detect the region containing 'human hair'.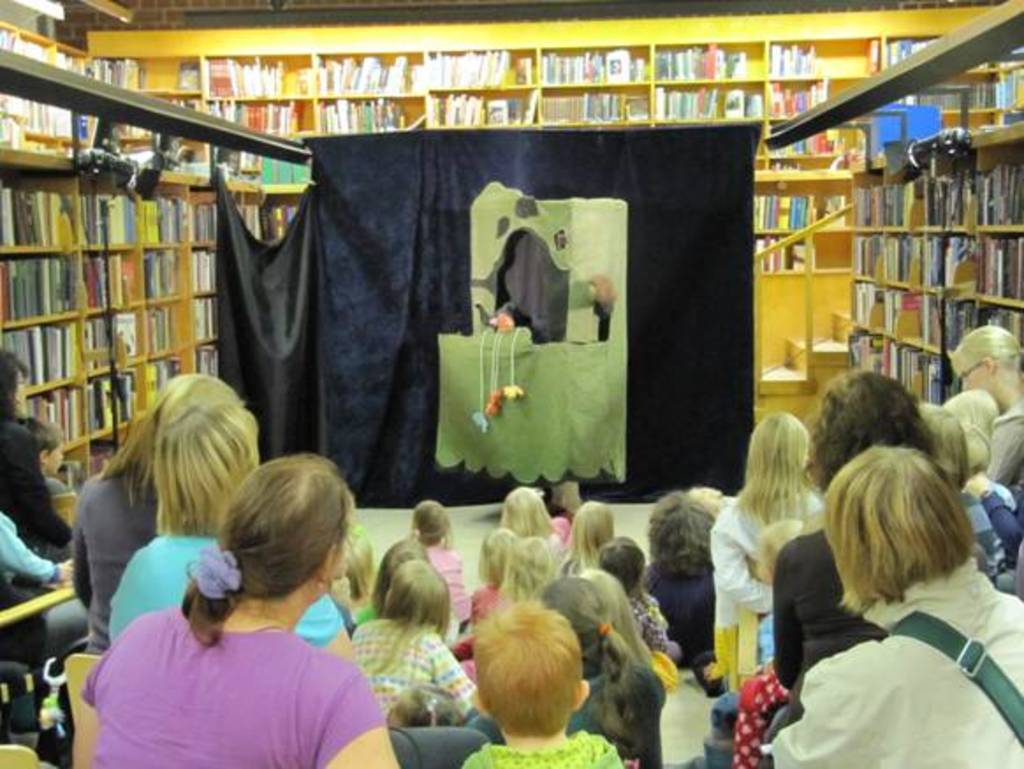
region(373, 538, 428, 619).
